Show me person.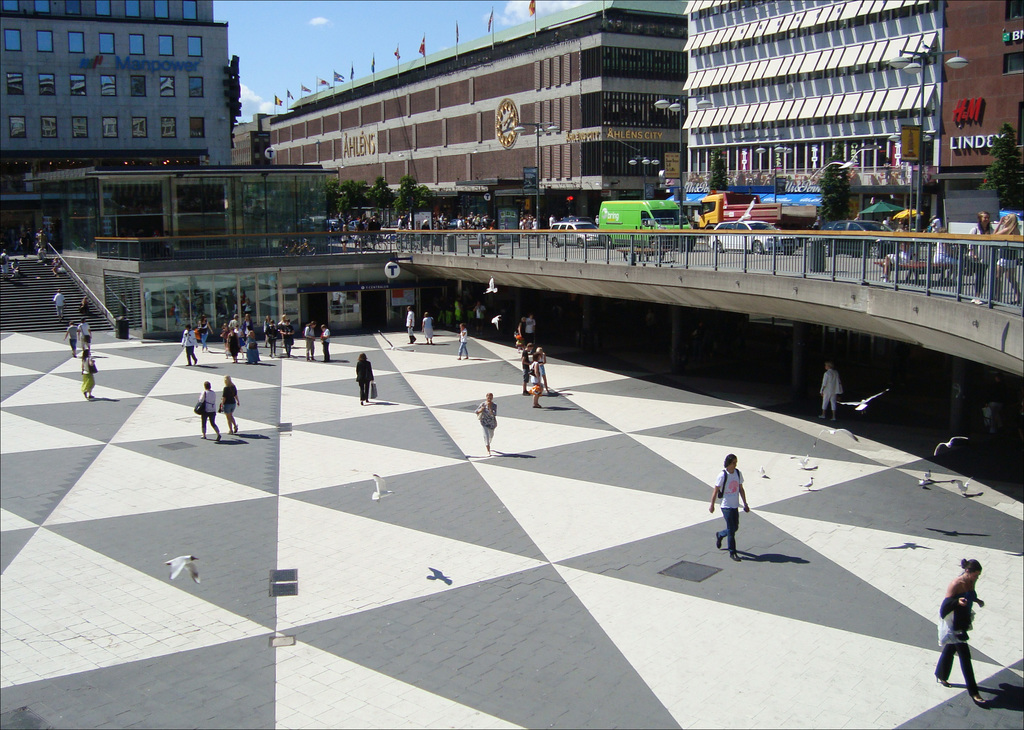
person is here: BBox(403, 305, 416, 343).
